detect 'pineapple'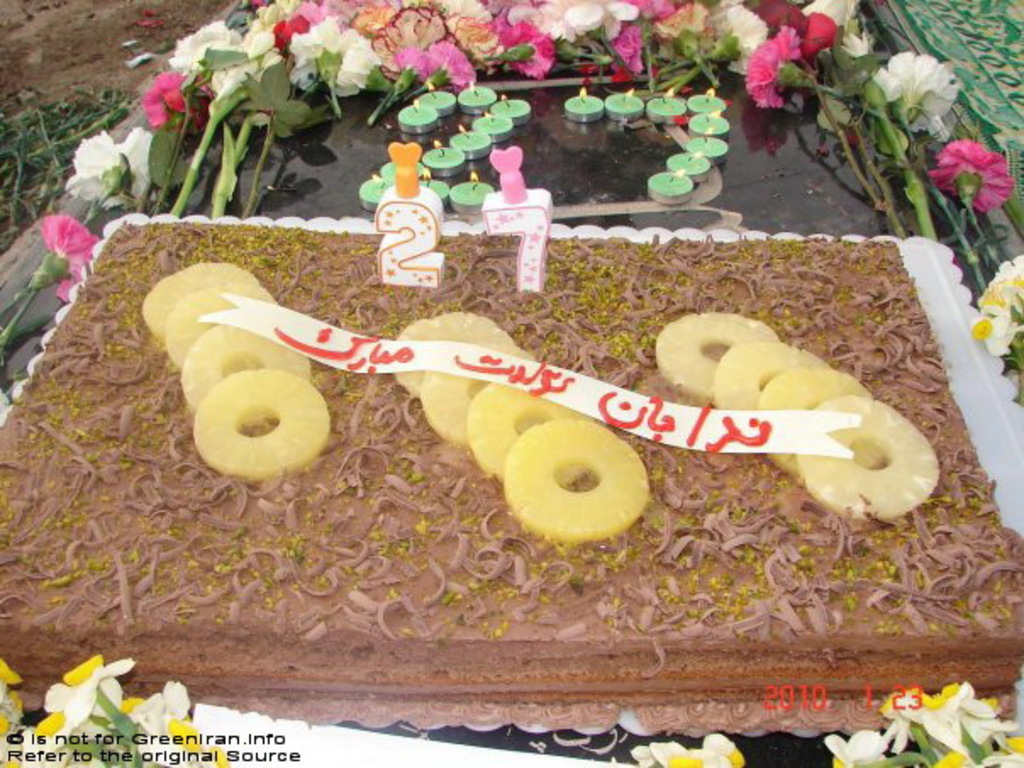
<box>395,310,515,400</box>
